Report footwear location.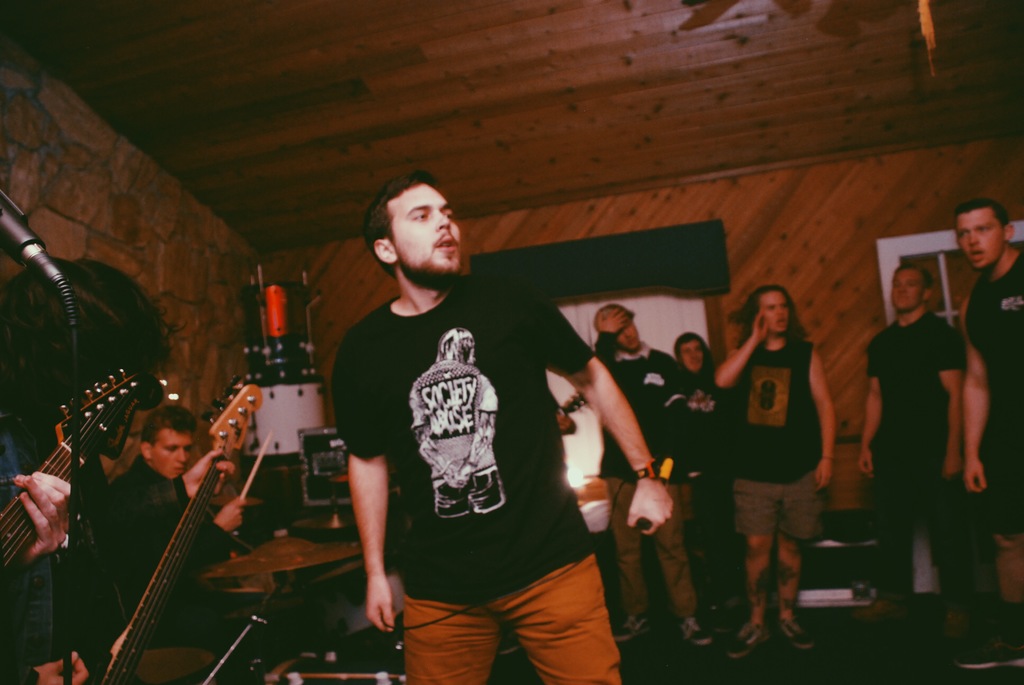
Report: left=675, top=606, right=713, bottom=649.
